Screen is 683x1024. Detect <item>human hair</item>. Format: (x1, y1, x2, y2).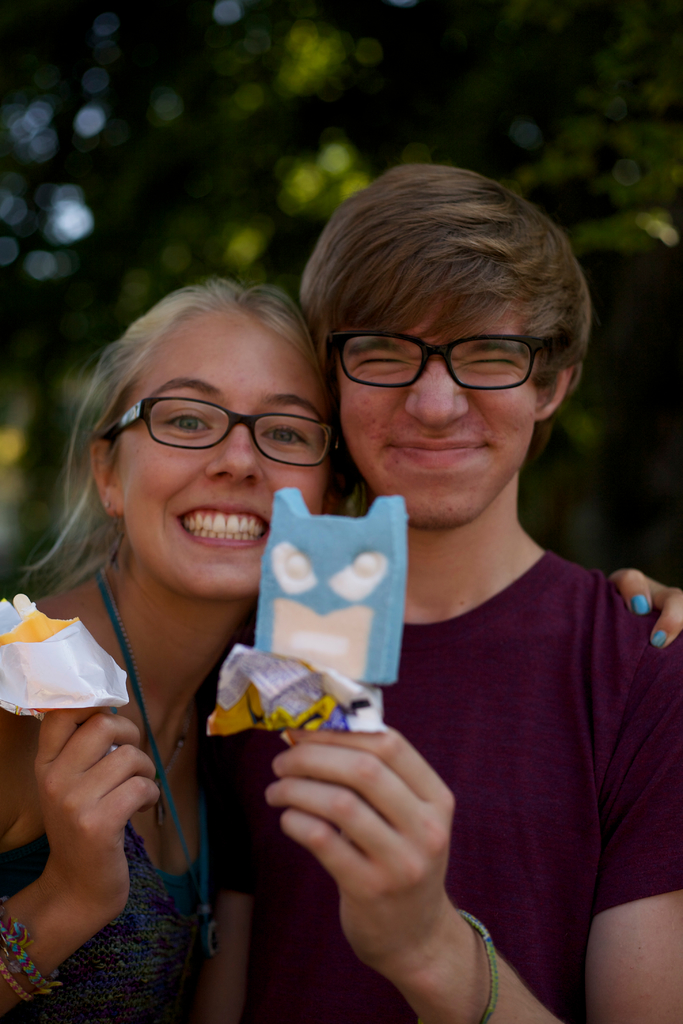
(5, 279, 363, 575).
